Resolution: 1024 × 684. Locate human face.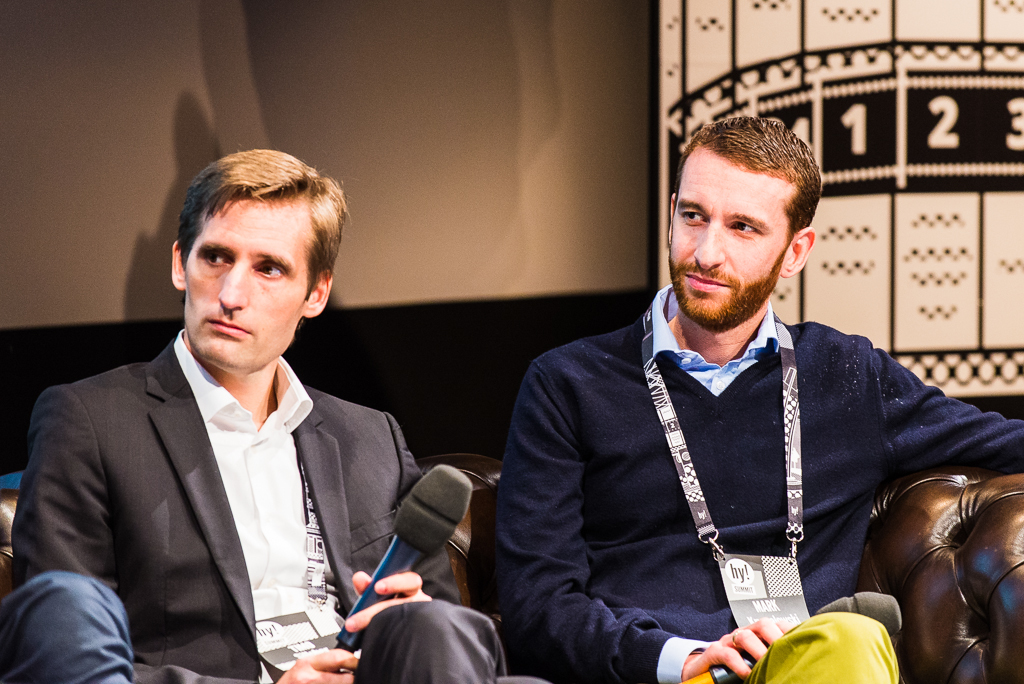
182:208:308:369.
